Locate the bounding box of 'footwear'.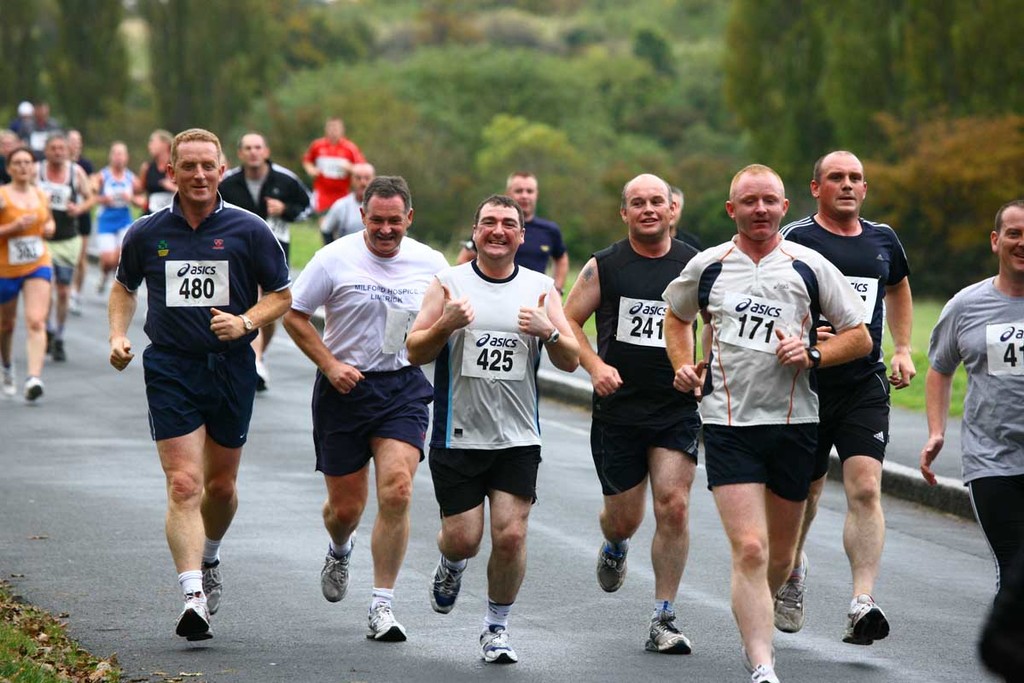
Bounding box: BBox(44, 332, 54, 351).
